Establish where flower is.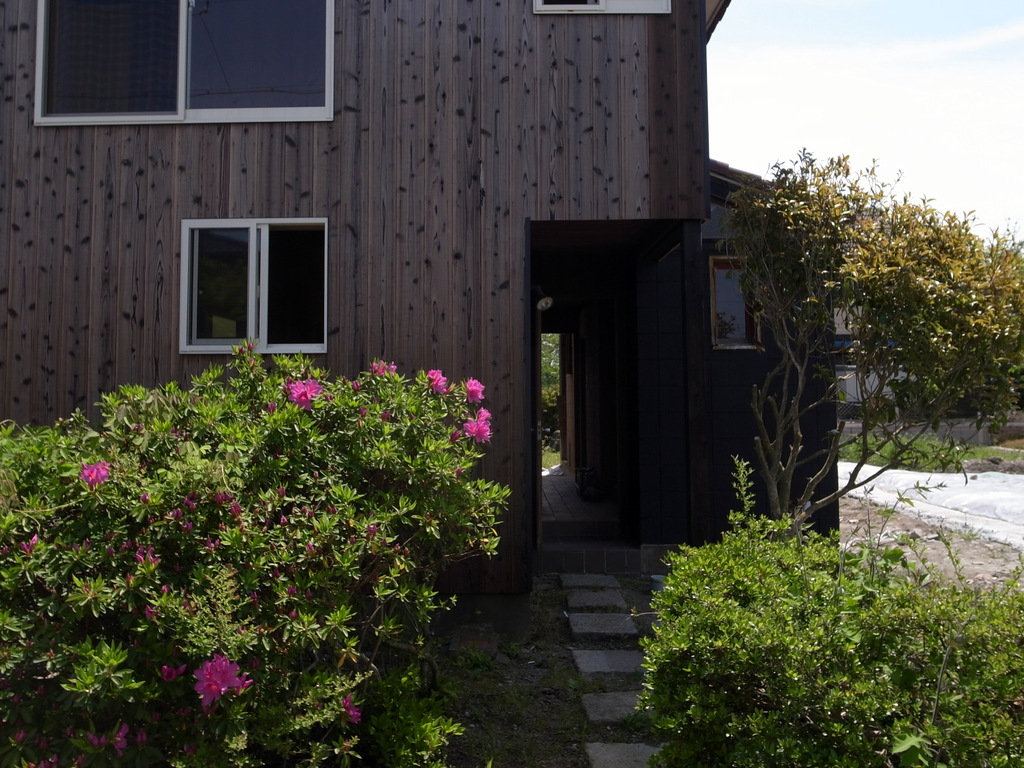
Established at l=351, t=378, r=362, b=392.
